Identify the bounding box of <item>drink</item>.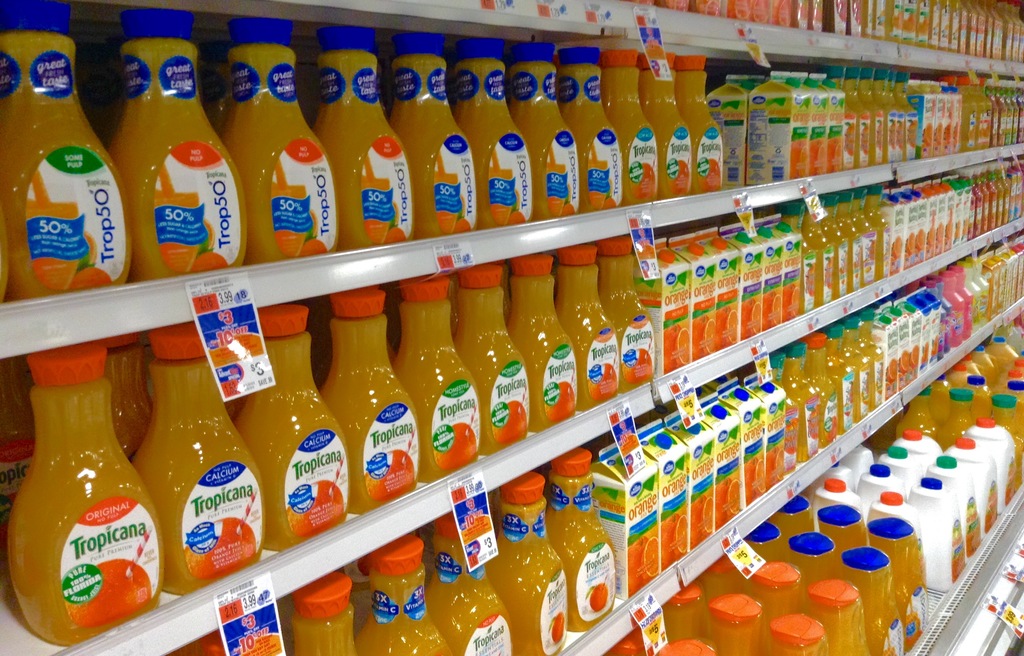
l=831, t=197, r=848, b=297.
